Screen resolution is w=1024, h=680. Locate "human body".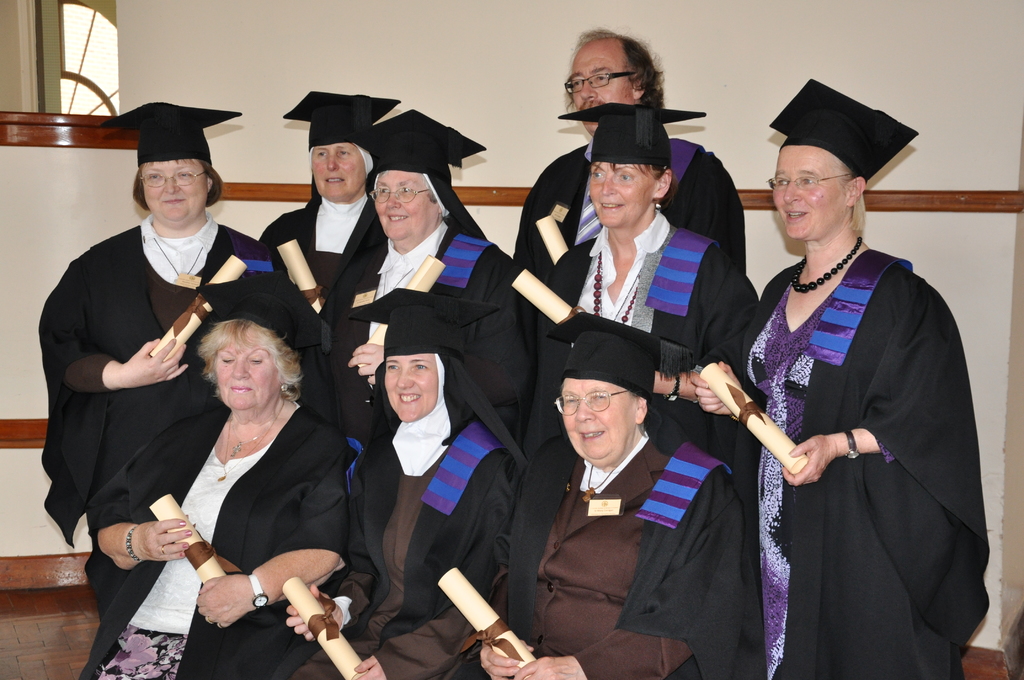
[232,279,524,679].
